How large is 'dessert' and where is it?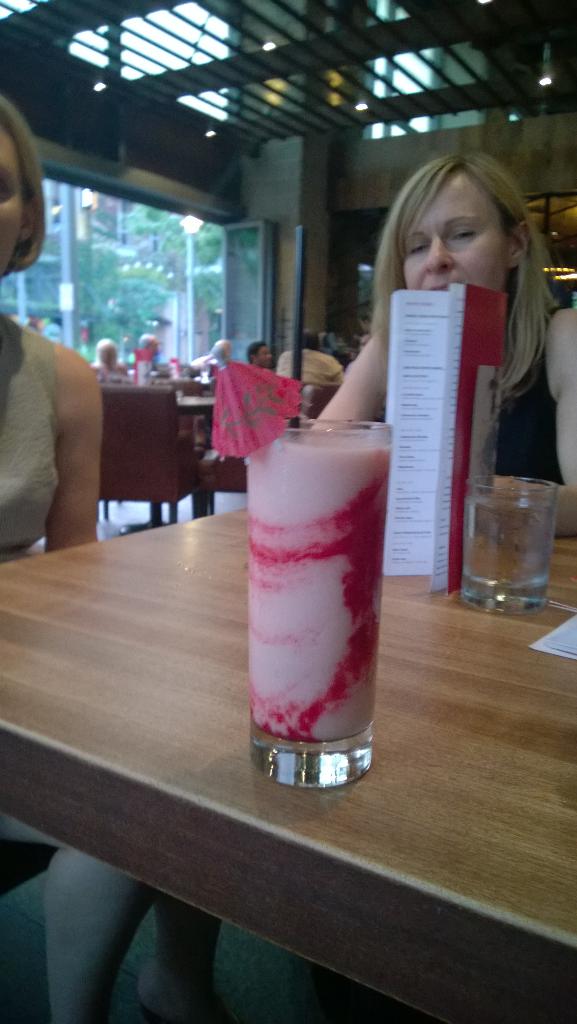
Bounding box: bbox(230, 435, 405, 786).
